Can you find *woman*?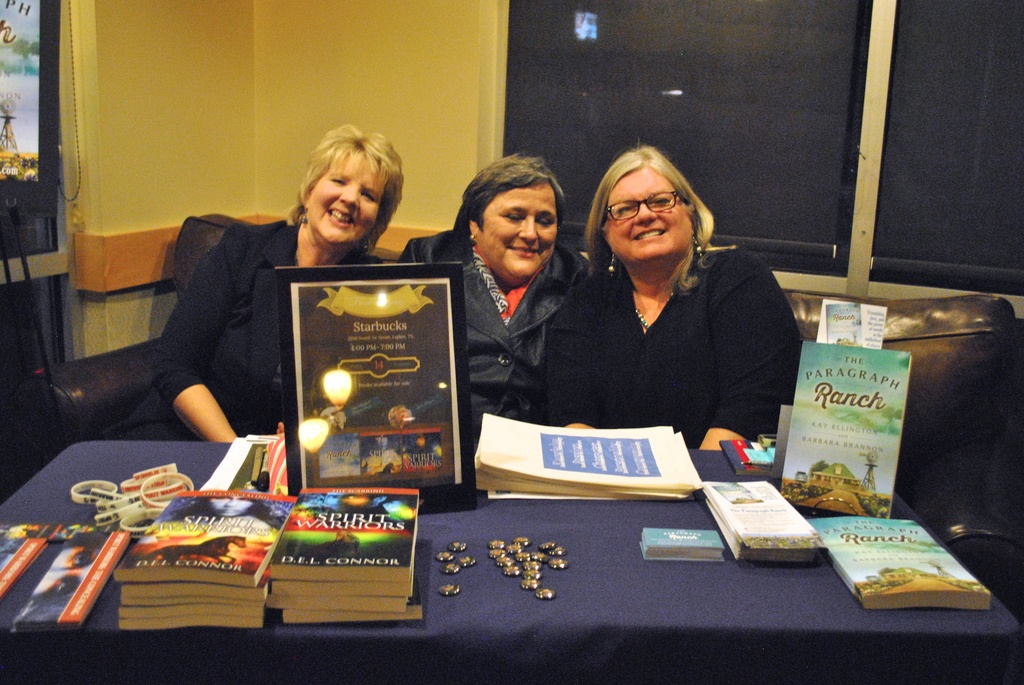
Yes, bounding box: {"x1": 551, "y1": 152, "x2": 795, "y2": 482}.
